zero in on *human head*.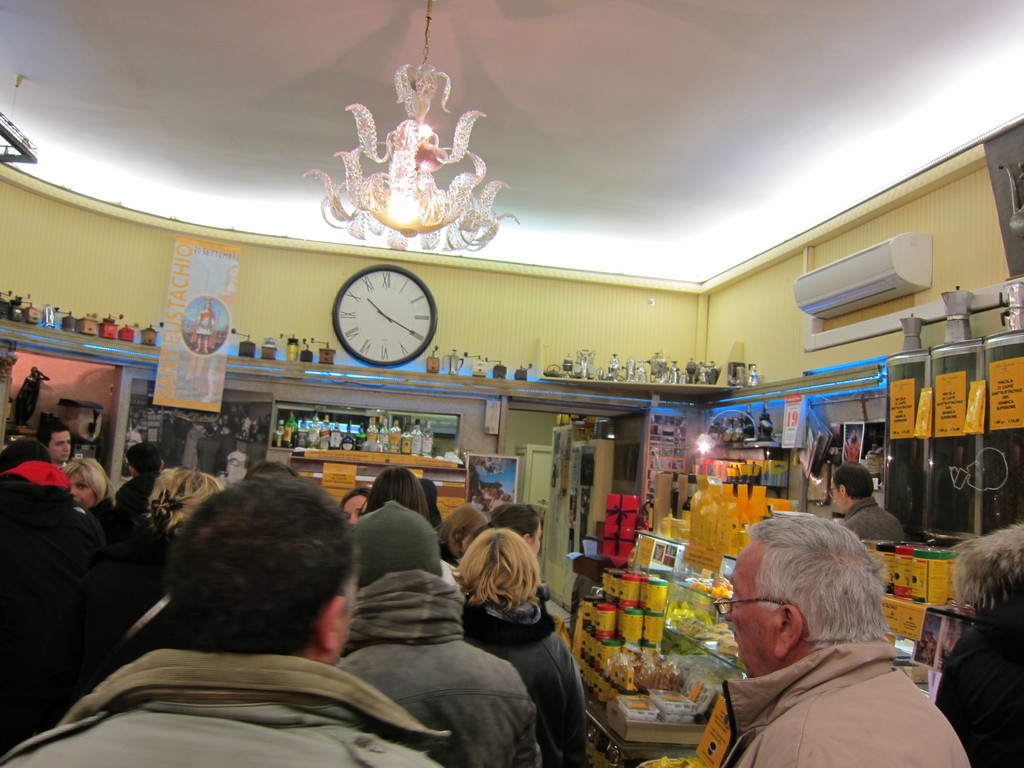
Zeroed in: bbox=(414, 474, 435, 502).
